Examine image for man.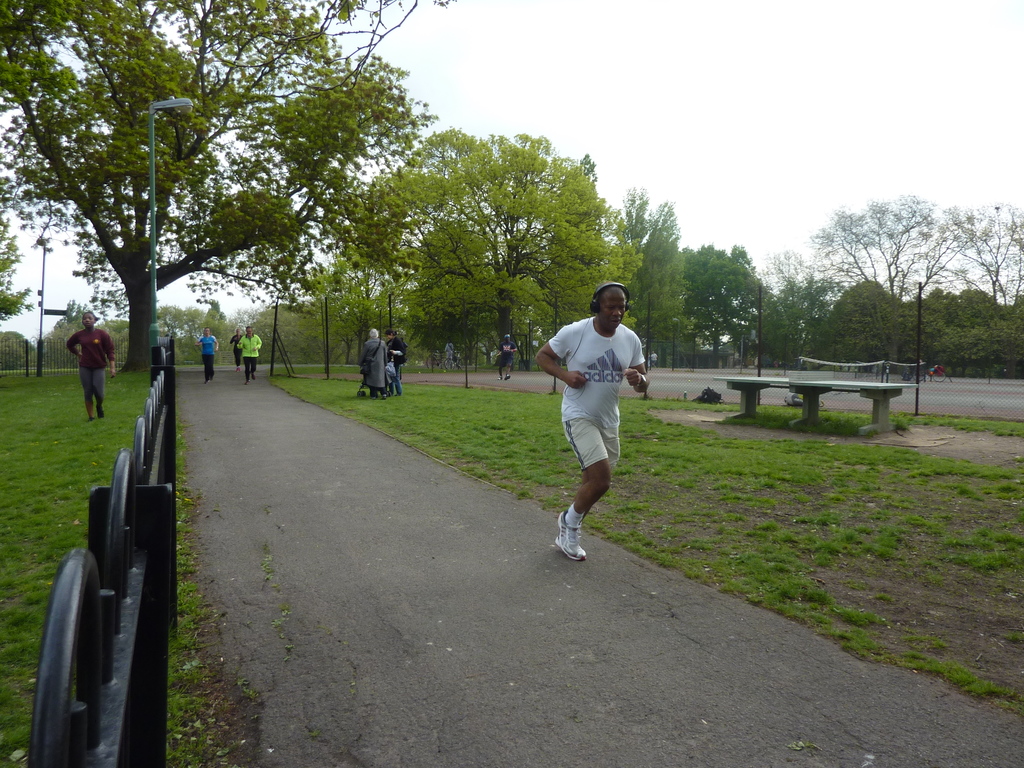
Examination result: BBox(535, 275, 655, 566).
